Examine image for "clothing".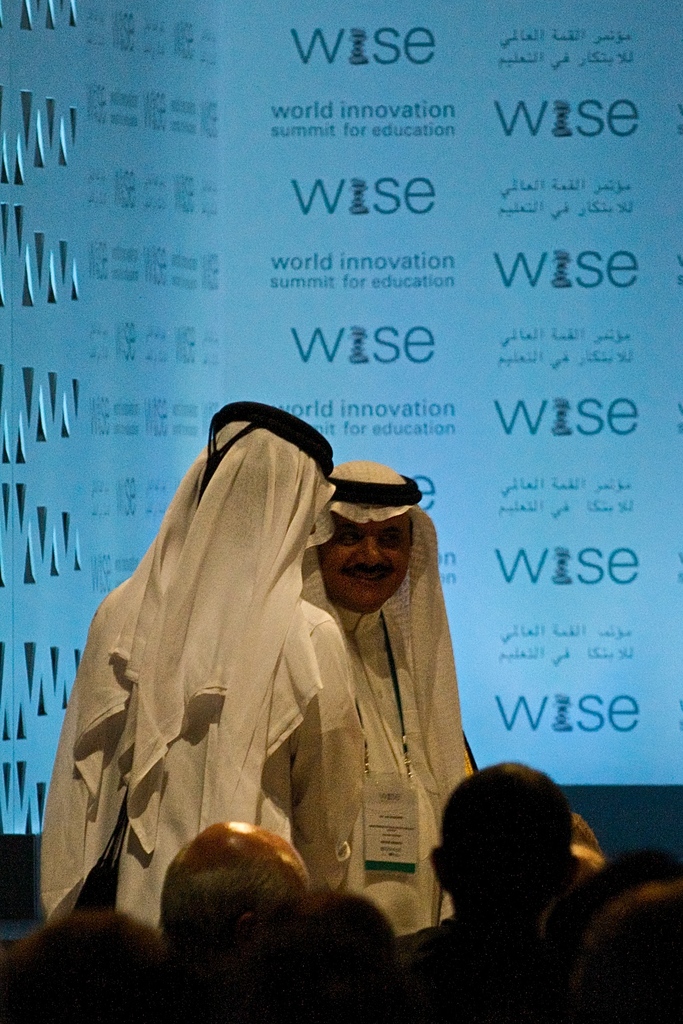
Examination result: 51/394/366/929.
